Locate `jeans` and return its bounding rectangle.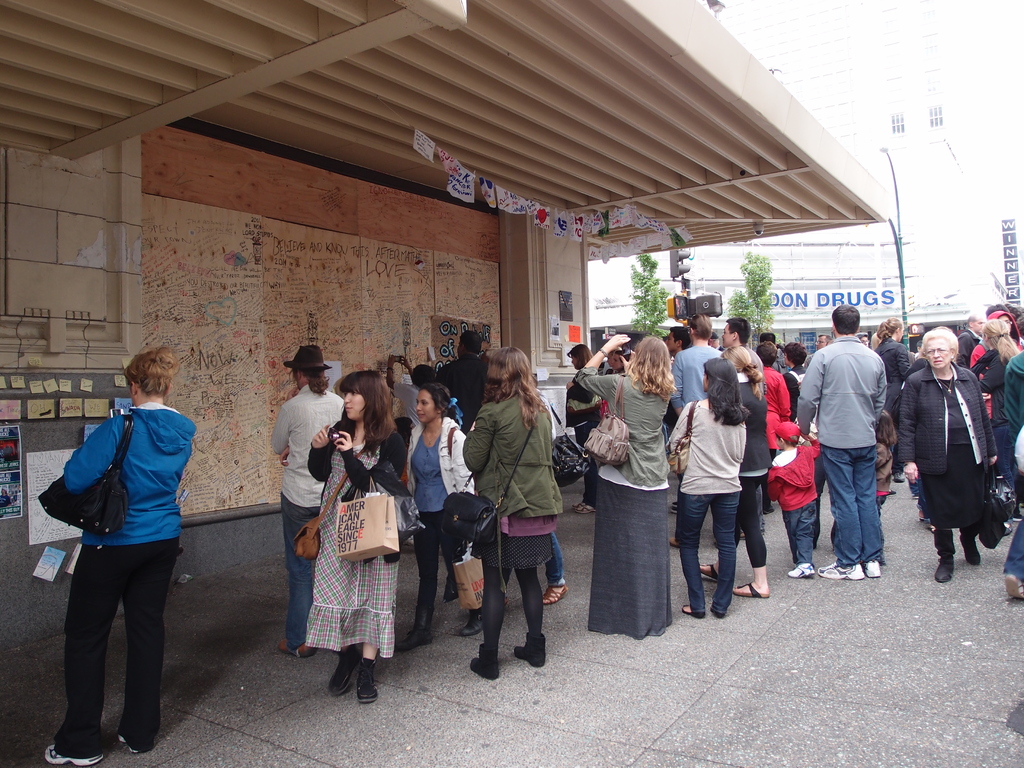
Rect(280, 495, 318, 647).
